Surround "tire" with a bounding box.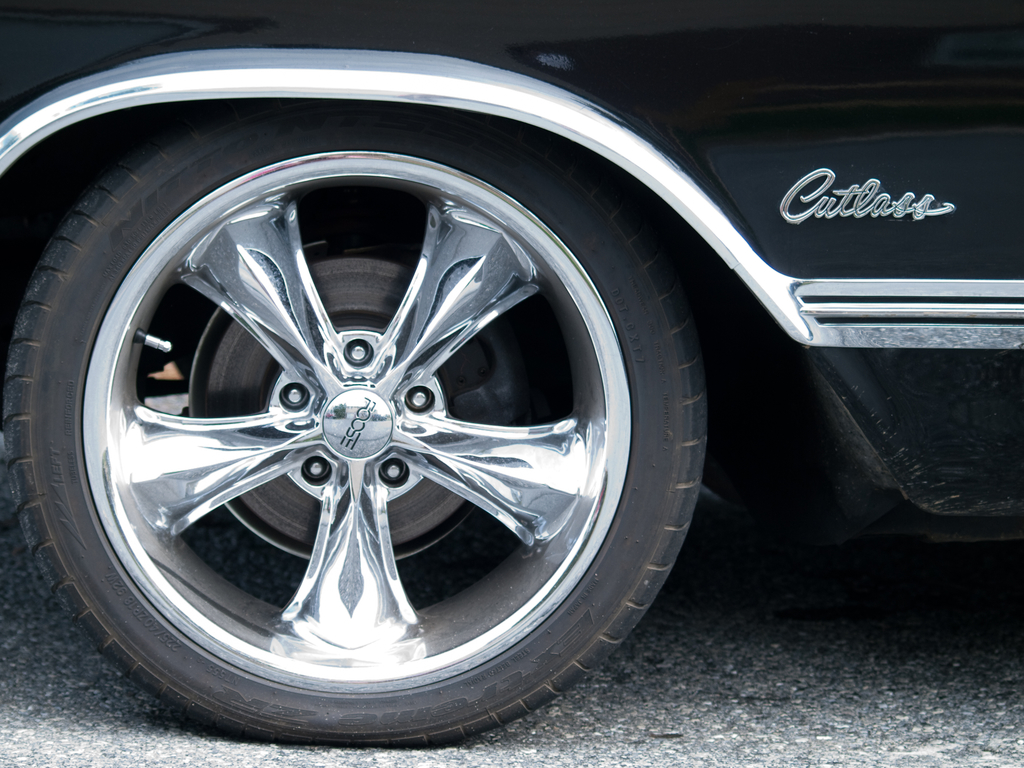
left=0, top=93, right=710, bottom=749.
